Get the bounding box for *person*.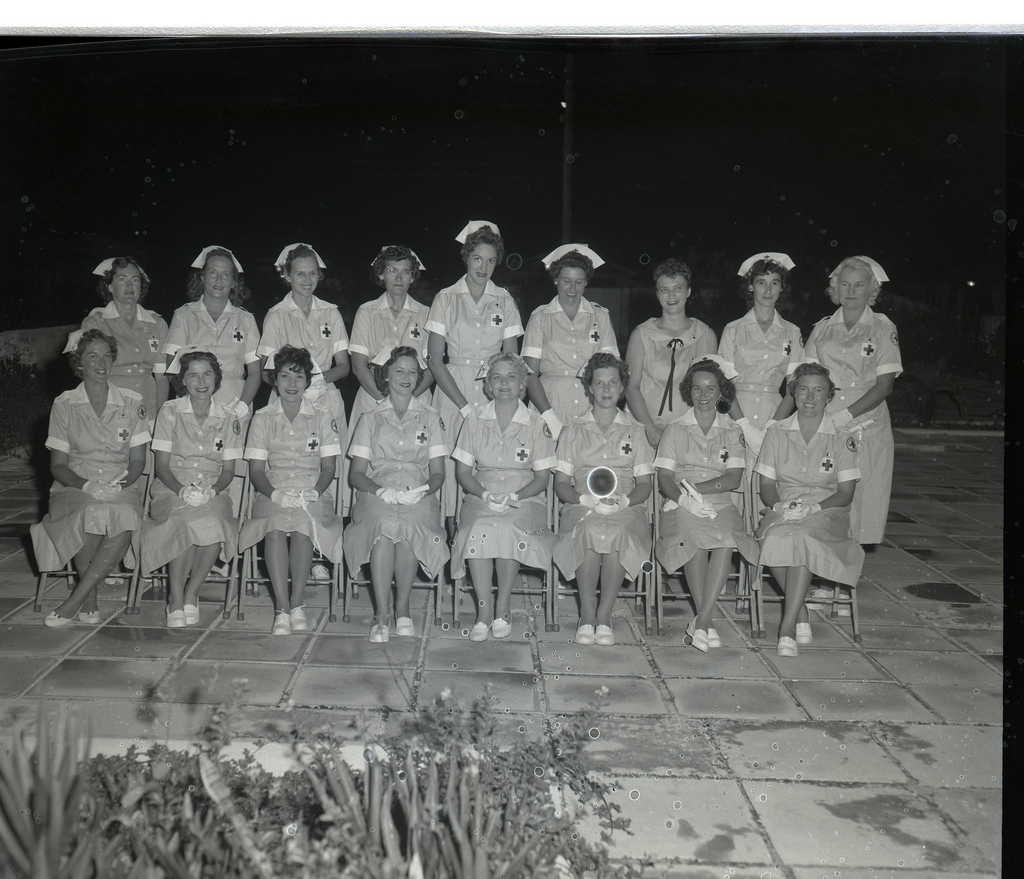
30 327 154 625.
